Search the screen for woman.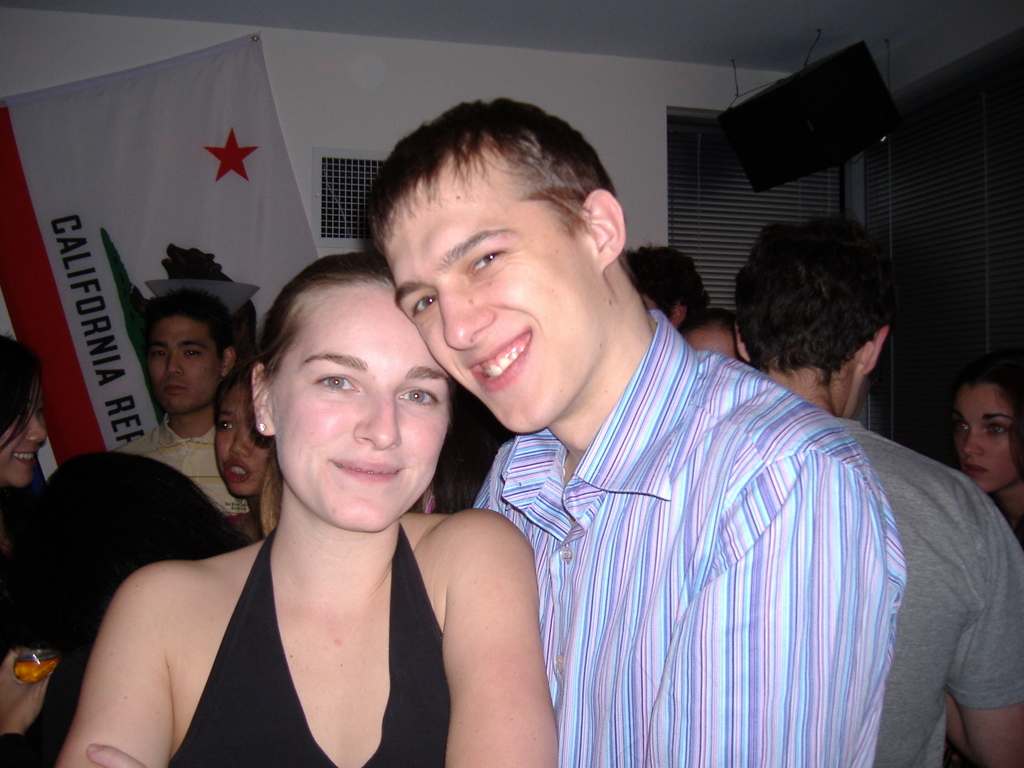
Found at crop(0, 337, 96, 767).
